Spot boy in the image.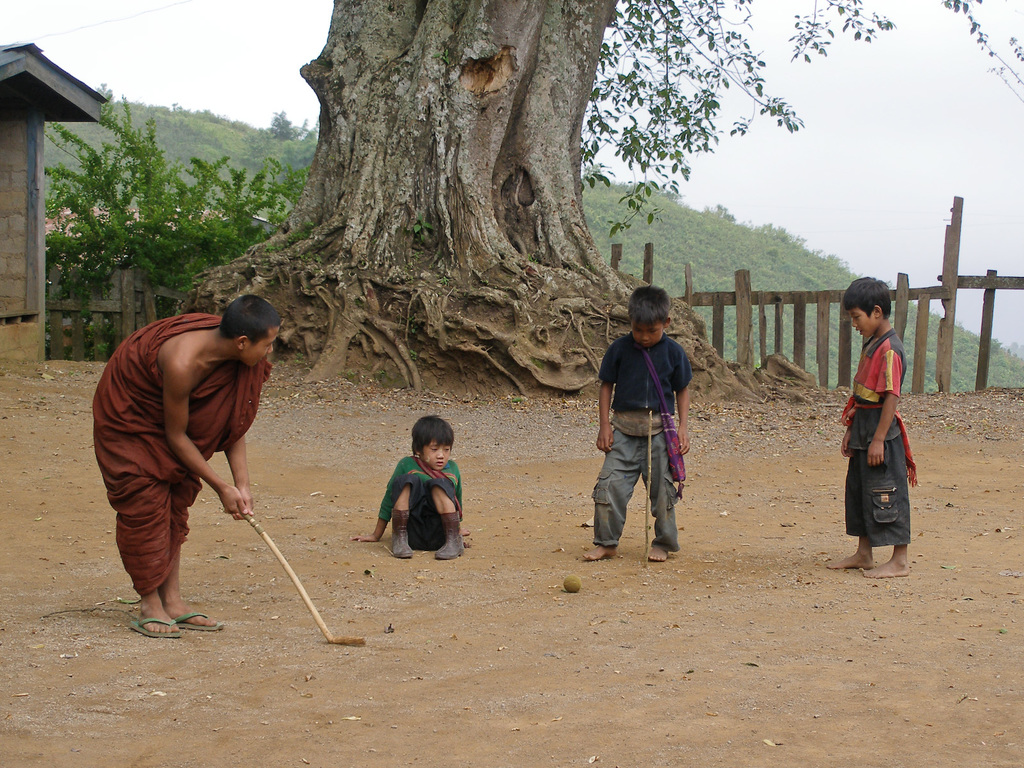
boy found at 587,284,691,559.
